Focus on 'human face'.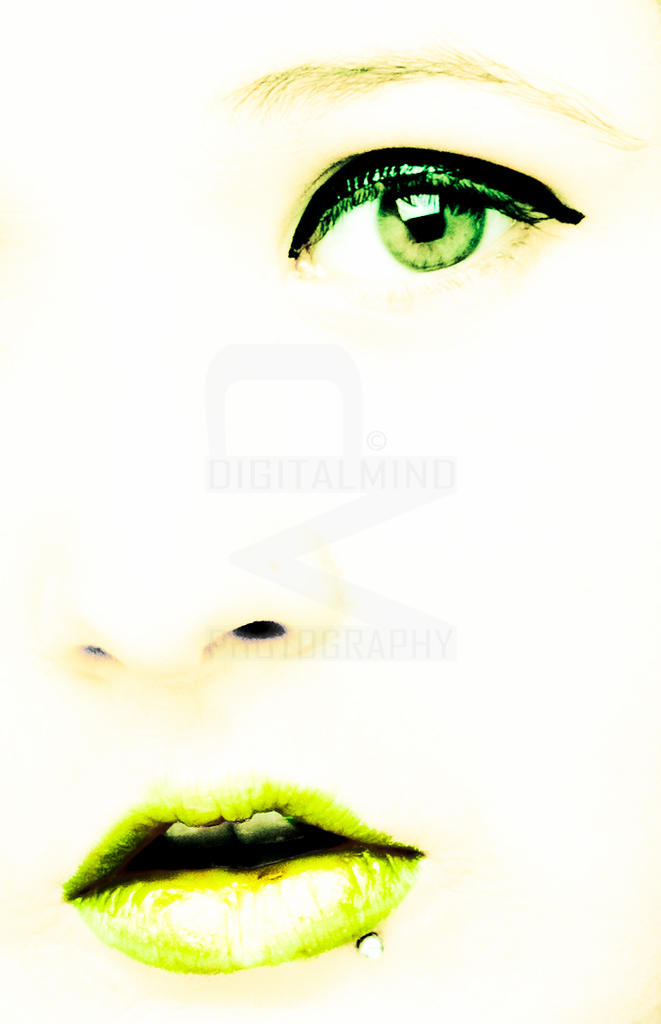
Focused at left=0, top=0, right=660, bottom=1023.
